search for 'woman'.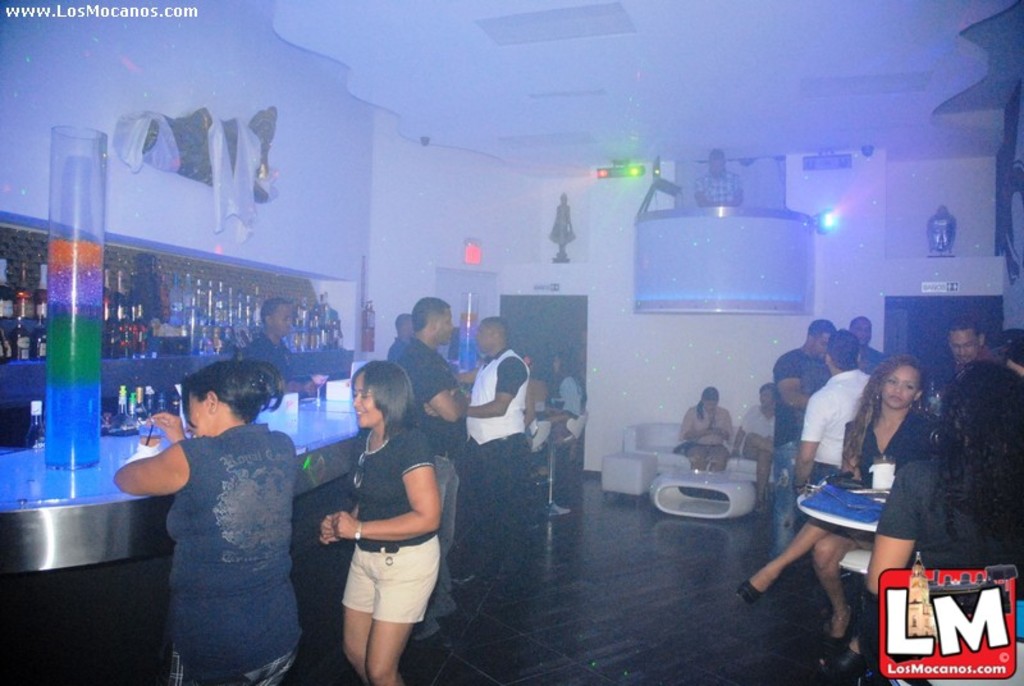
Found at 865/360/1023/685.
